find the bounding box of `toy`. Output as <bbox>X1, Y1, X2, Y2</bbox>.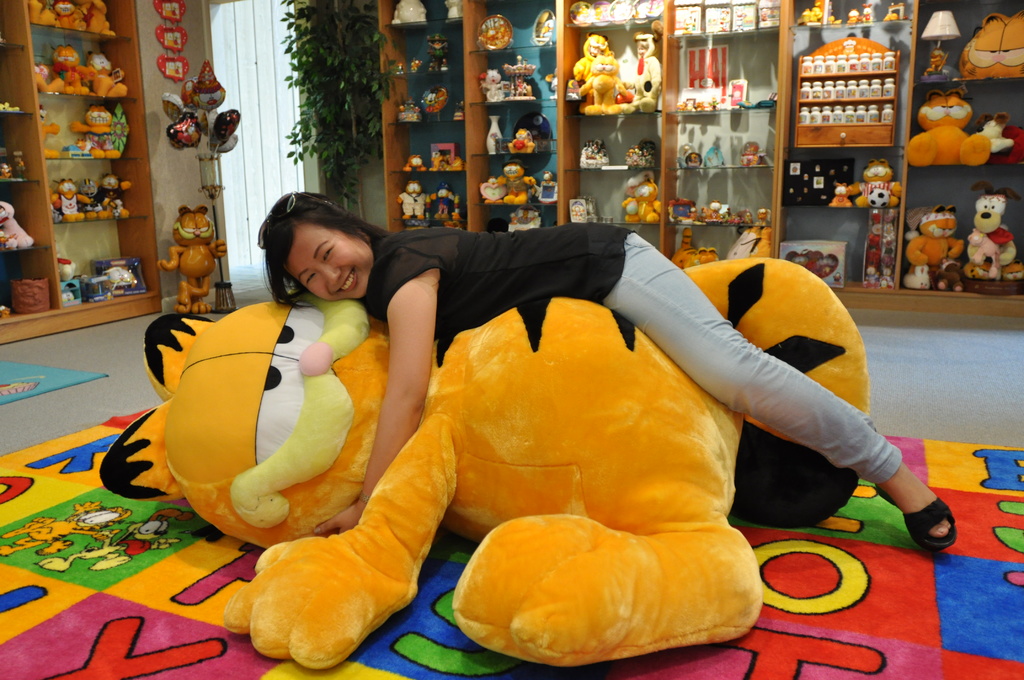
<bbox>0, 497, 182, 573</bbox>.
